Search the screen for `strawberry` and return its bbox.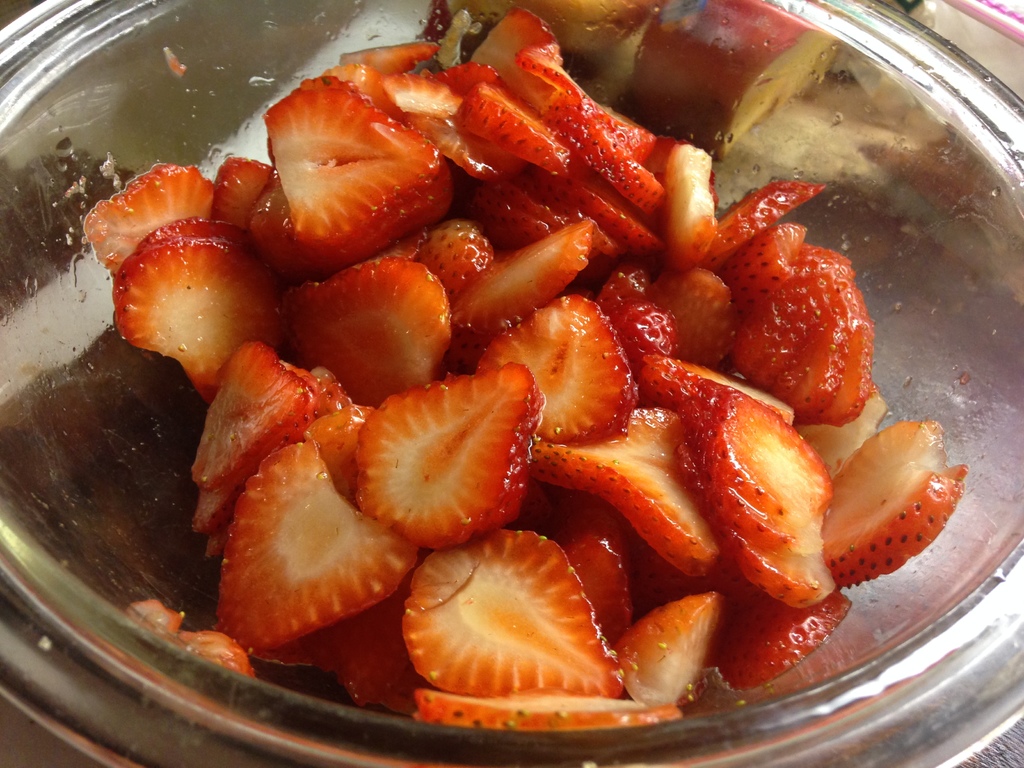
Found: Rect(360, 364, 546, 547).
